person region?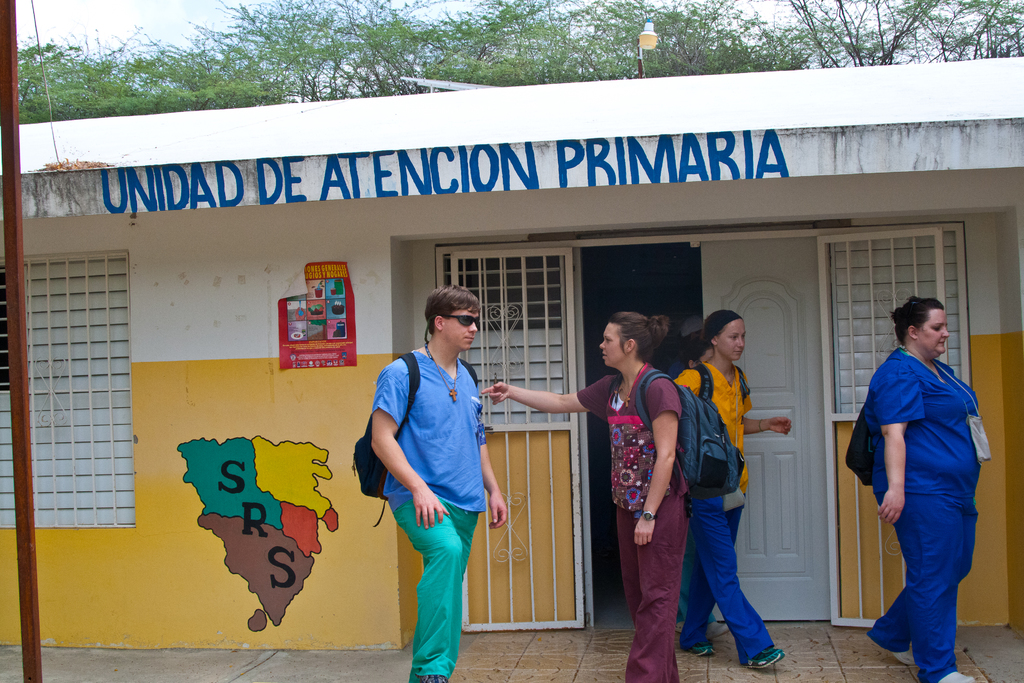
bbox=(687, 334, 717, 371)
